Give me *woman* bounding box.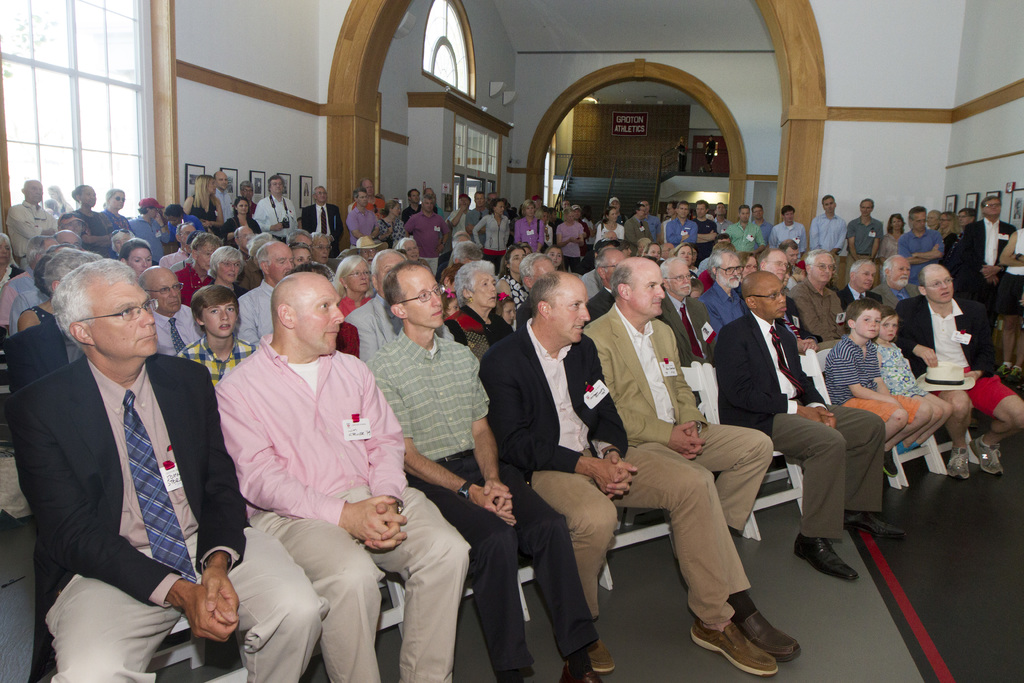
locate(45, 185, 76, 216).
